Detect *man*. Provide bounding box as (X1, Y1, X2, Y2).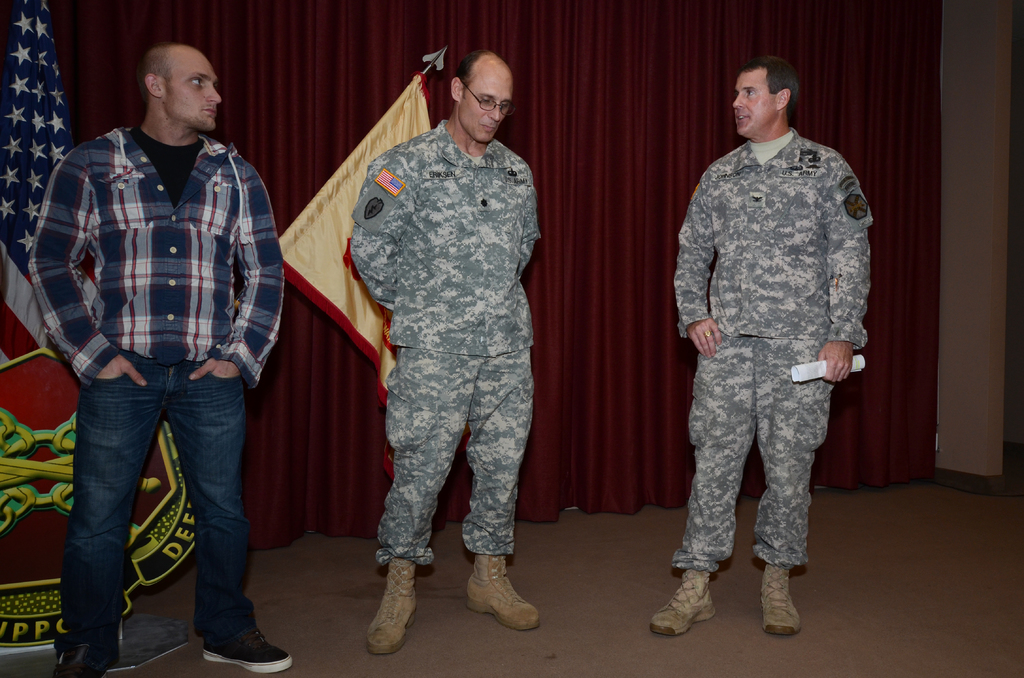
(662, 48, 858, 639).
